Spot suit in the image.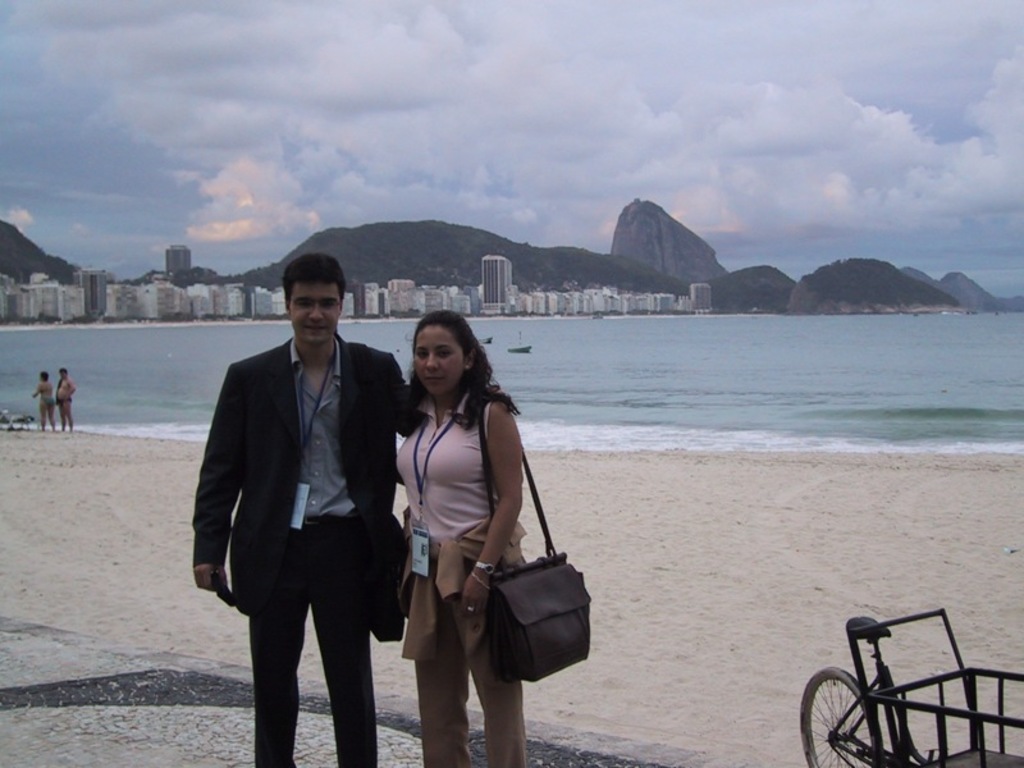
suit found at <box>207,271,406,756</box>.
